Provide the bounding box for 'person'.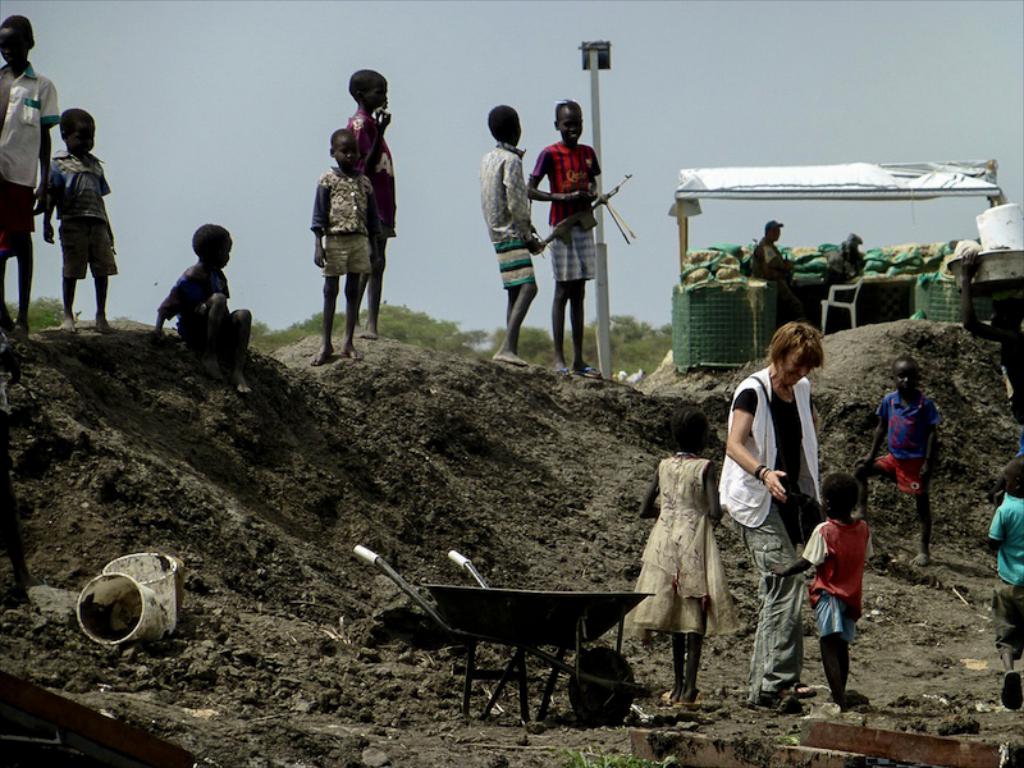
[772, 477, 870, 713].
